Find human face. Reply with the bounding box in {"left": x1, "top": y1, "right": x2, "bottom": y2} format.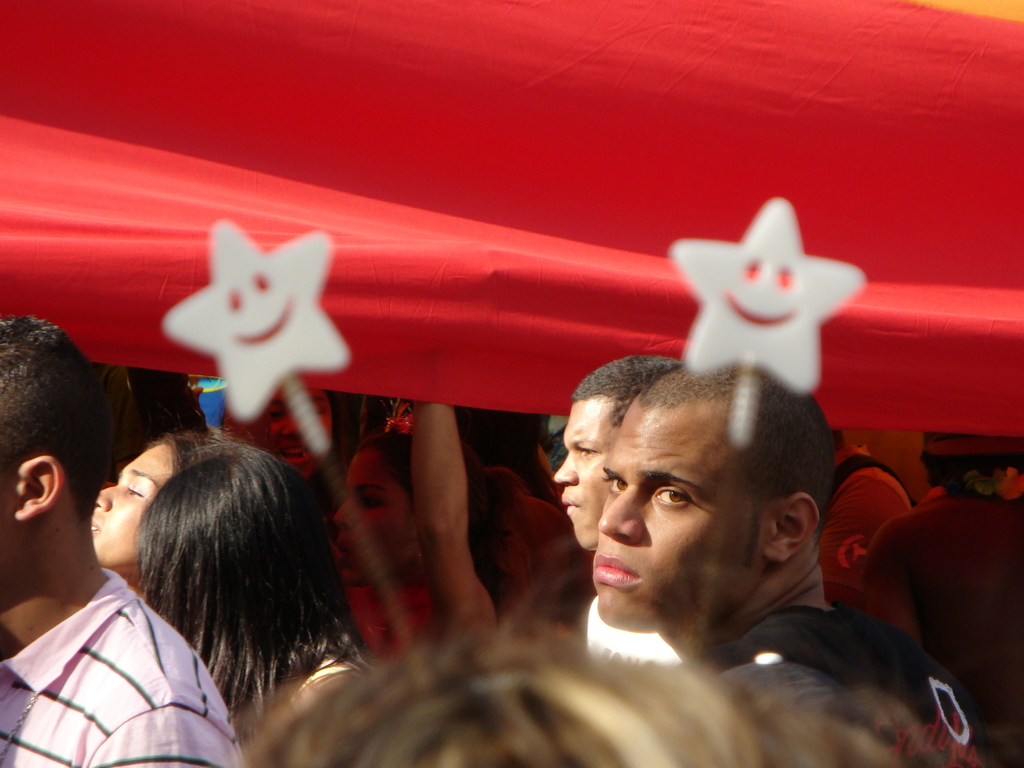
{"left": 552, "top": 399, "right": 620, "bottom": 553}.
